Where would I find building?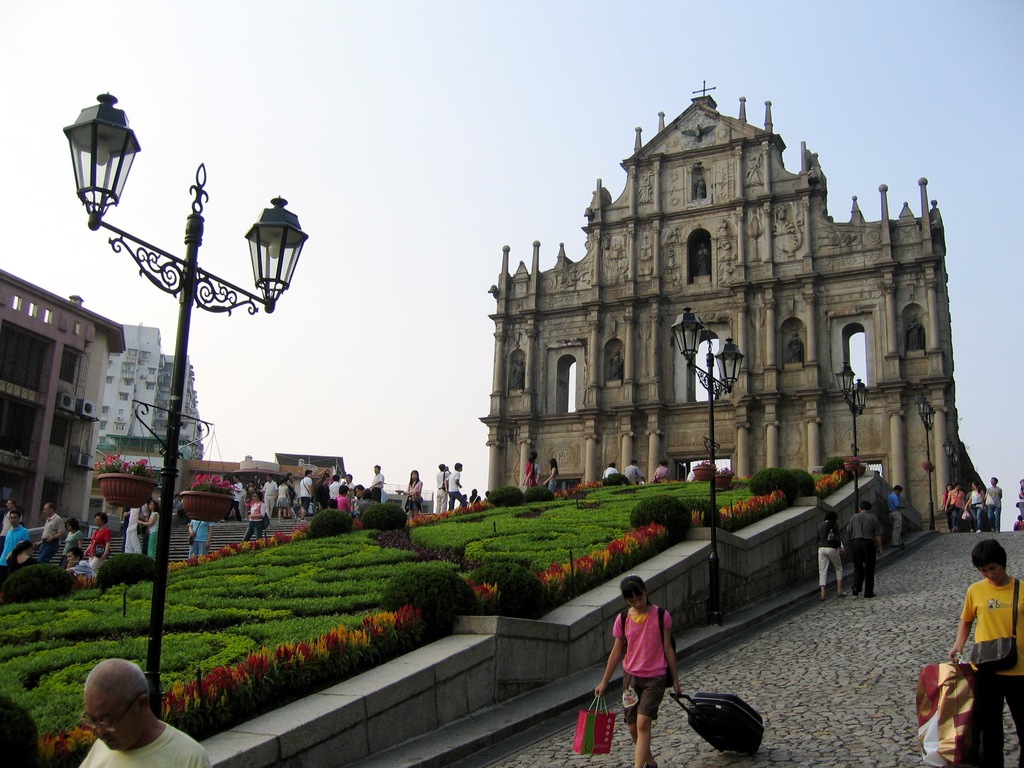
At [x1=477, y1=76, x2=962, y2=532].
